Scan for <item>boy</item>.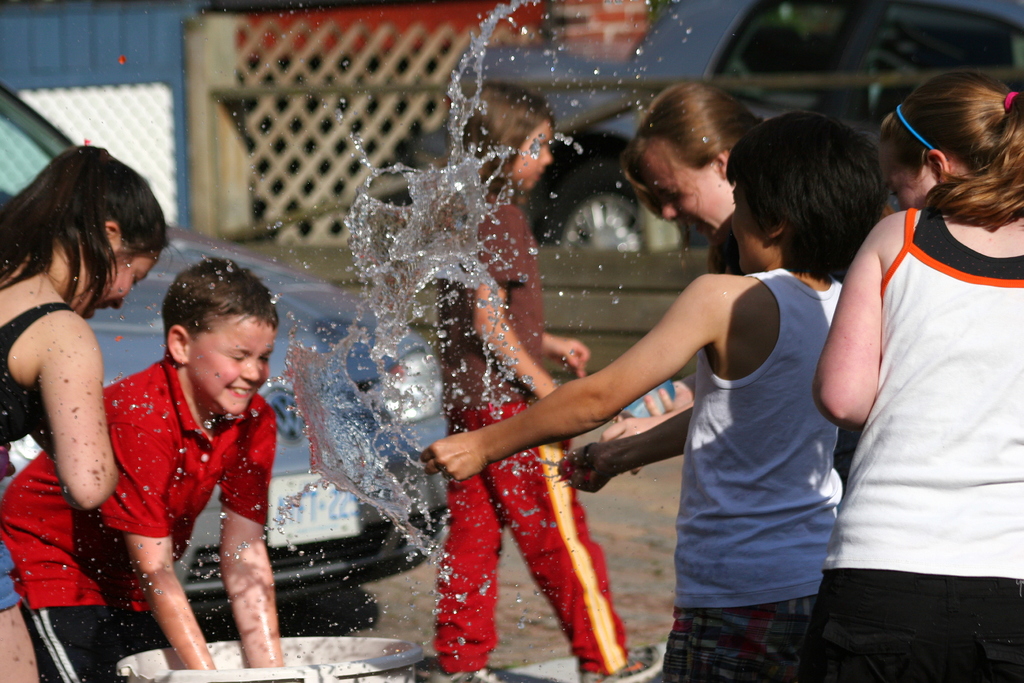
Scan result: <bbox>0, 258, 279, 682</bbox>.
